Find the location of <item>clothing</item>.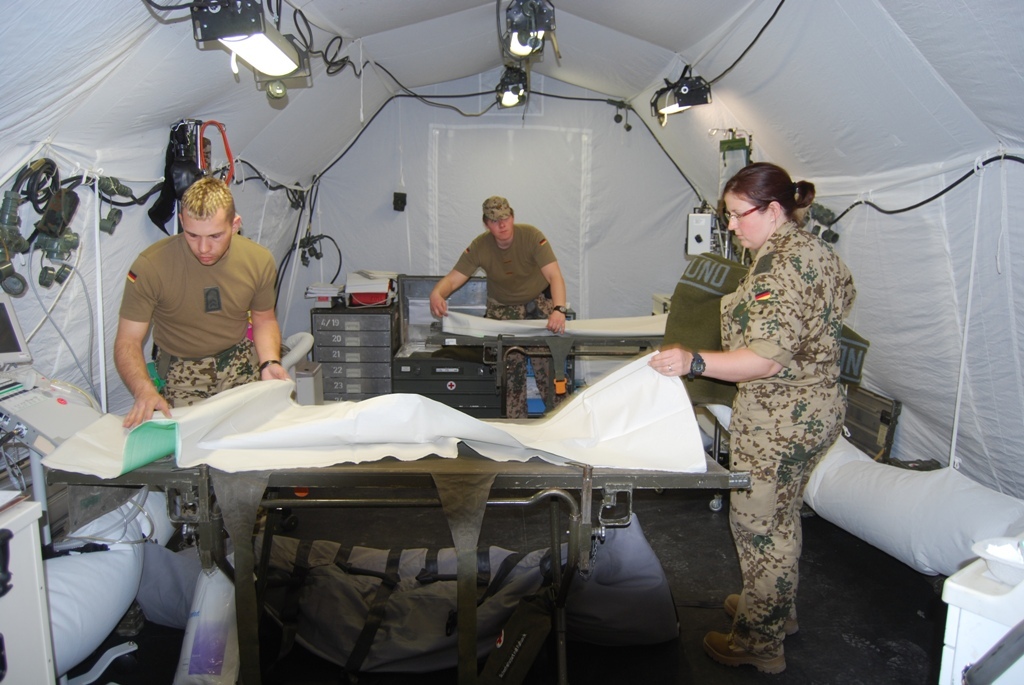
Location: [454, 228, 558, 303].
